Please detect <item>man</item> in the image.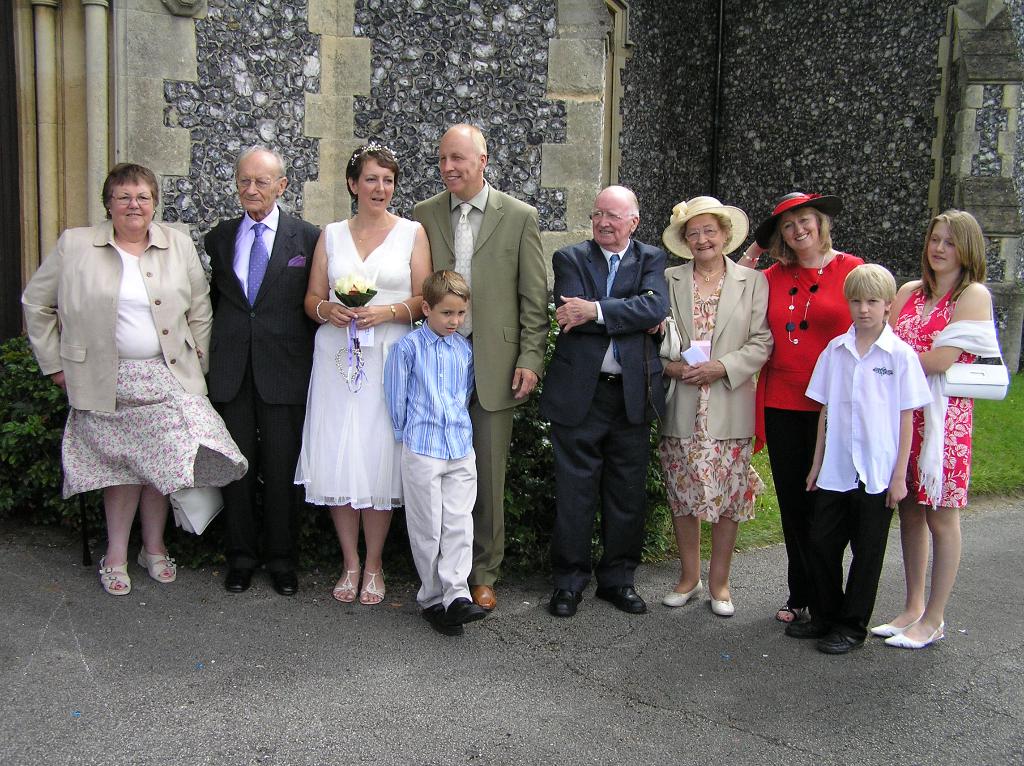
crop(412, 123, 546, 613).
